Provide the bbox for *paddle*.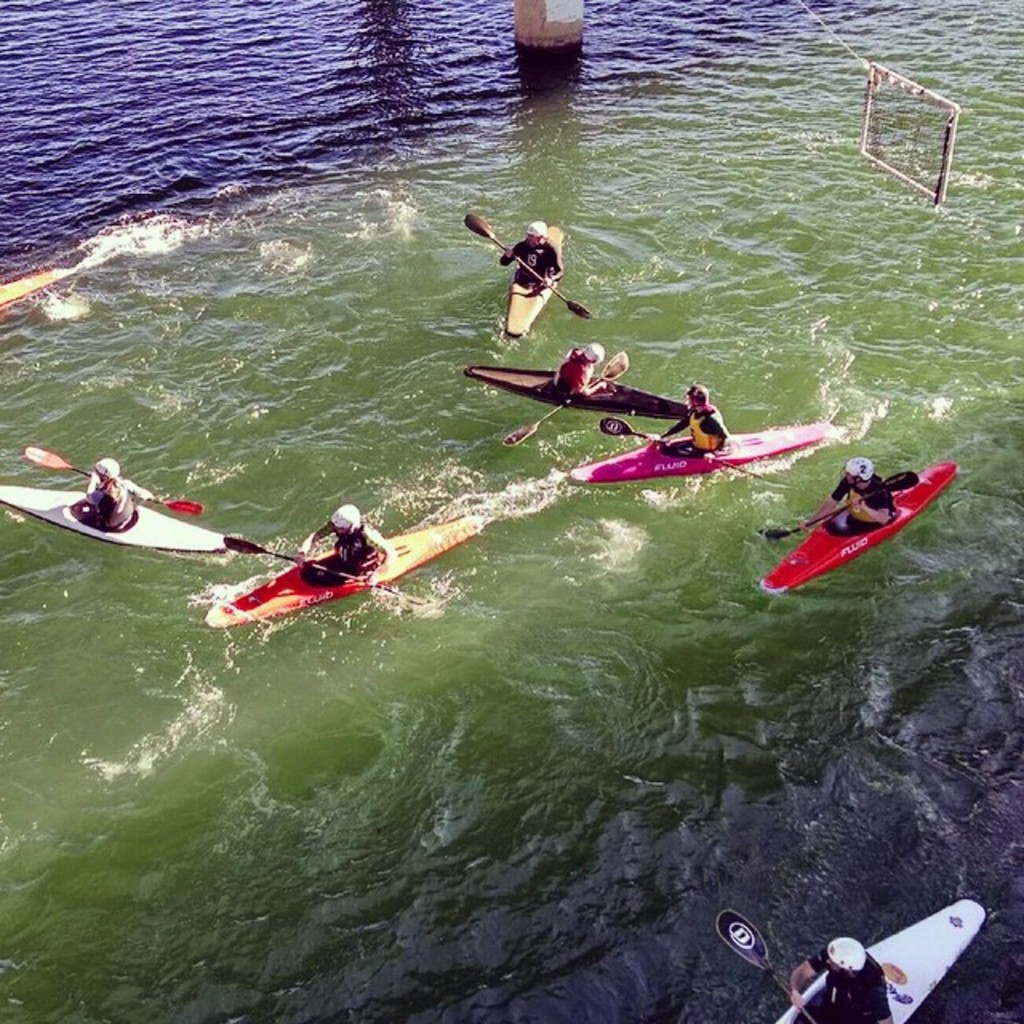
<region>597, 416, 766, 482</region>.
